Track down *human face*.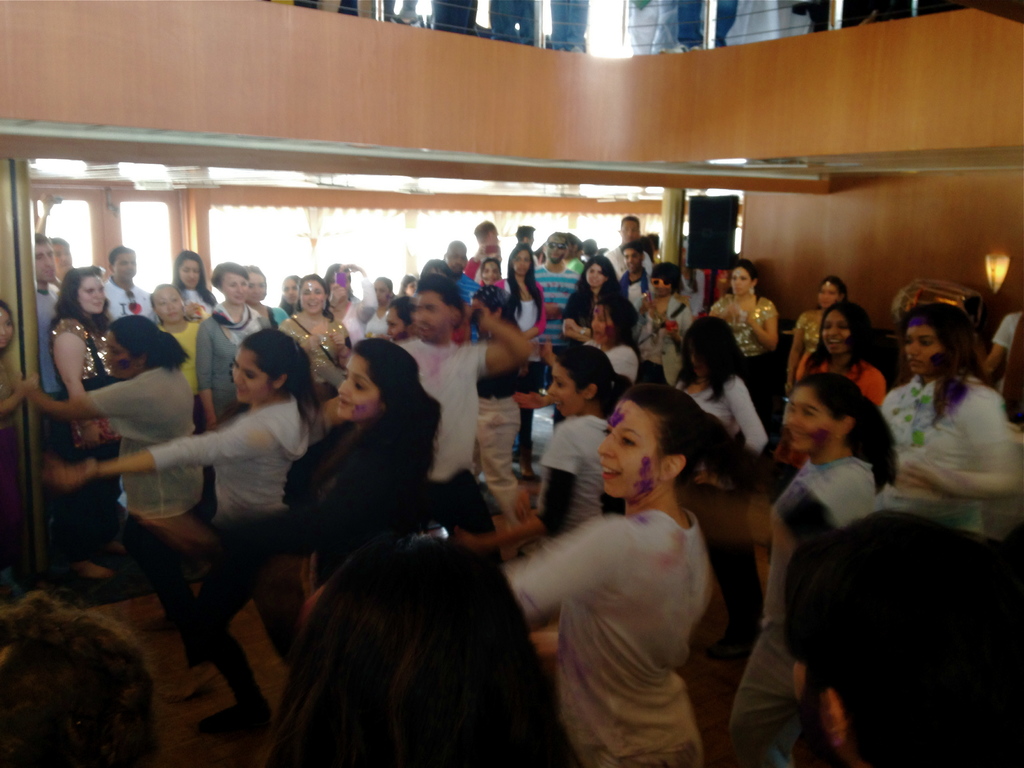
Tracked to x1=621, y1=248, x2=641, y2=275.
